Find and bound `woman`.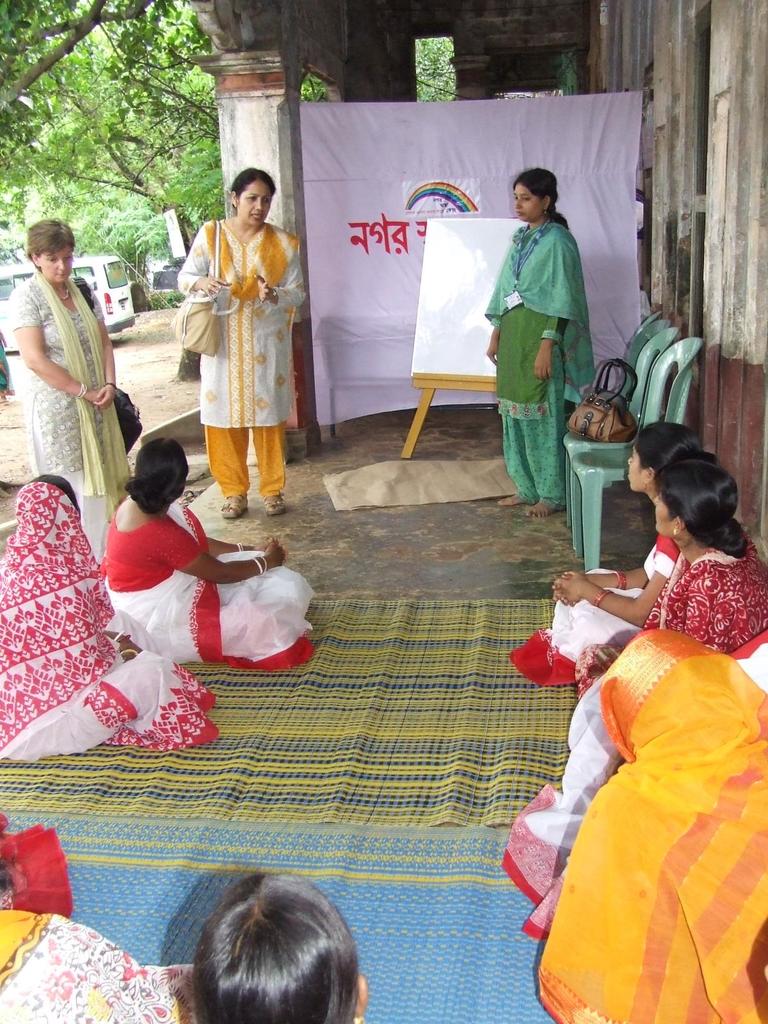
Bound: select_region(186, 157, 300, 484).
